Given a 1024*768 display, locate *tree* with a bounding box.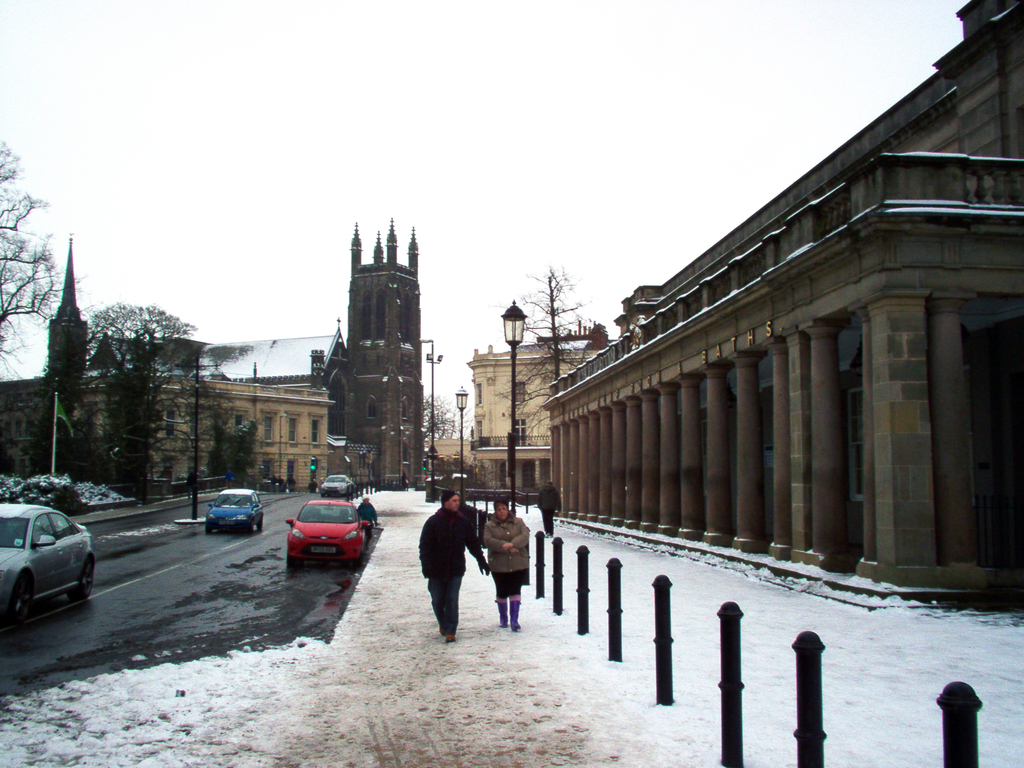
Located: (left=0, top=127, right=60, bottom=410).
